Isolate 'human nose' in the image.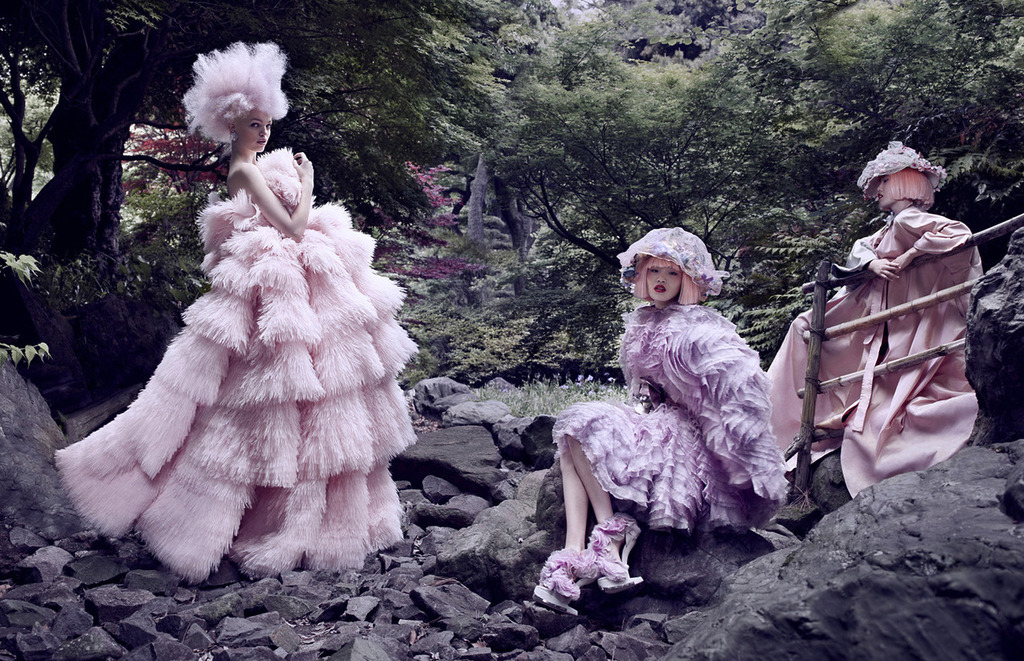
Isolated region: (x1=257, y1=126, x2=269, y2=134).
